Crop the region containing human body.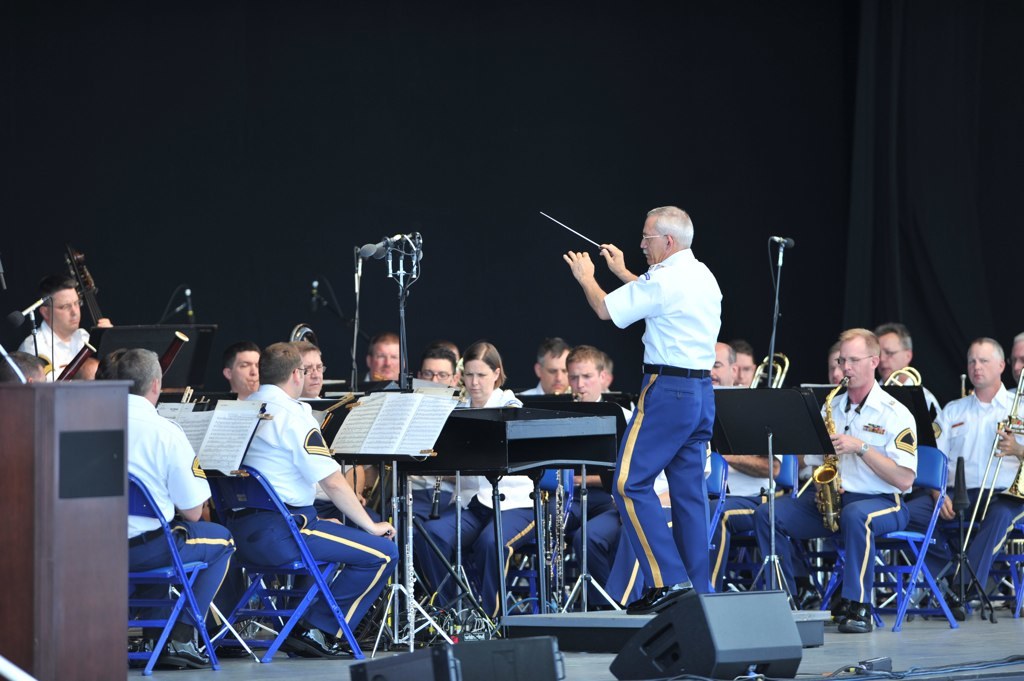
Crop region: (704,339,774,581).
